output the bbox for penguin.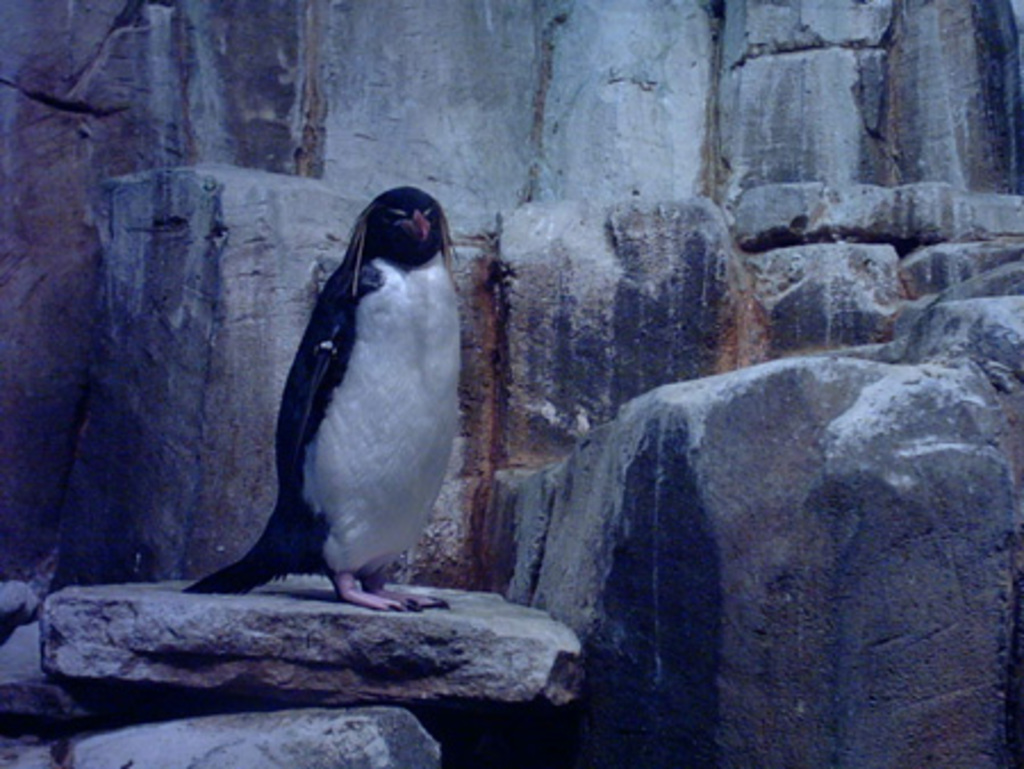
bbox=[182, 189, 441, 617].
